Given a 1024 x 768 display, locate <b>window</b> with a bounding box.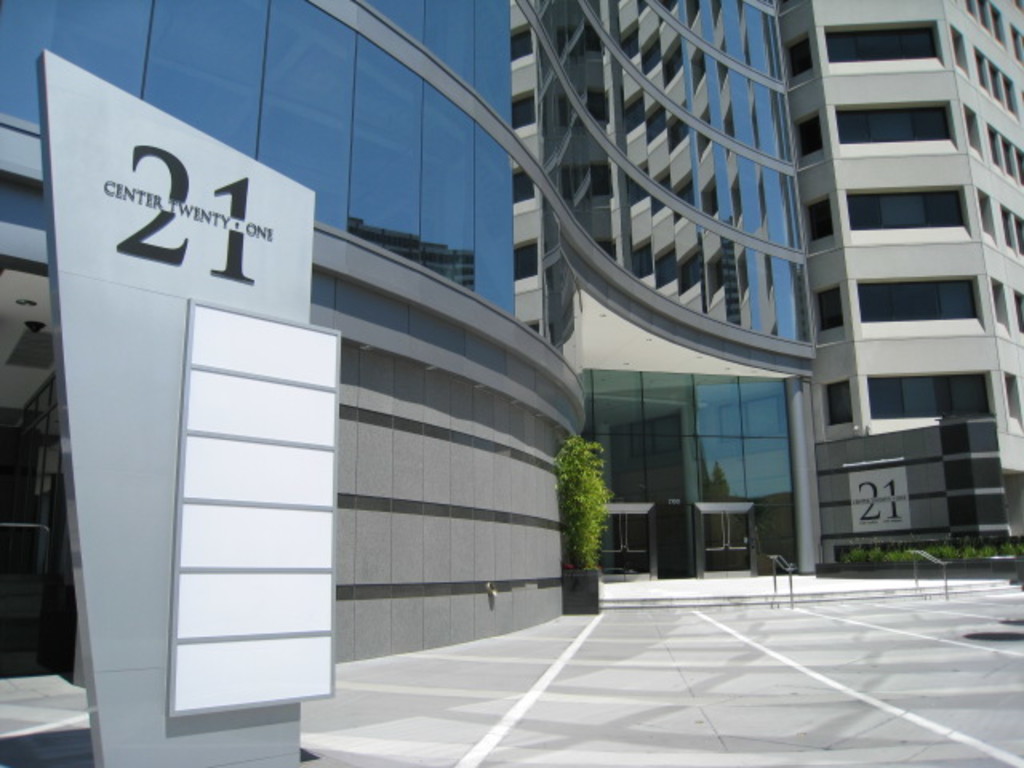
Located: pyautogui.locateOnScreen(867, 366, 998, 421).
